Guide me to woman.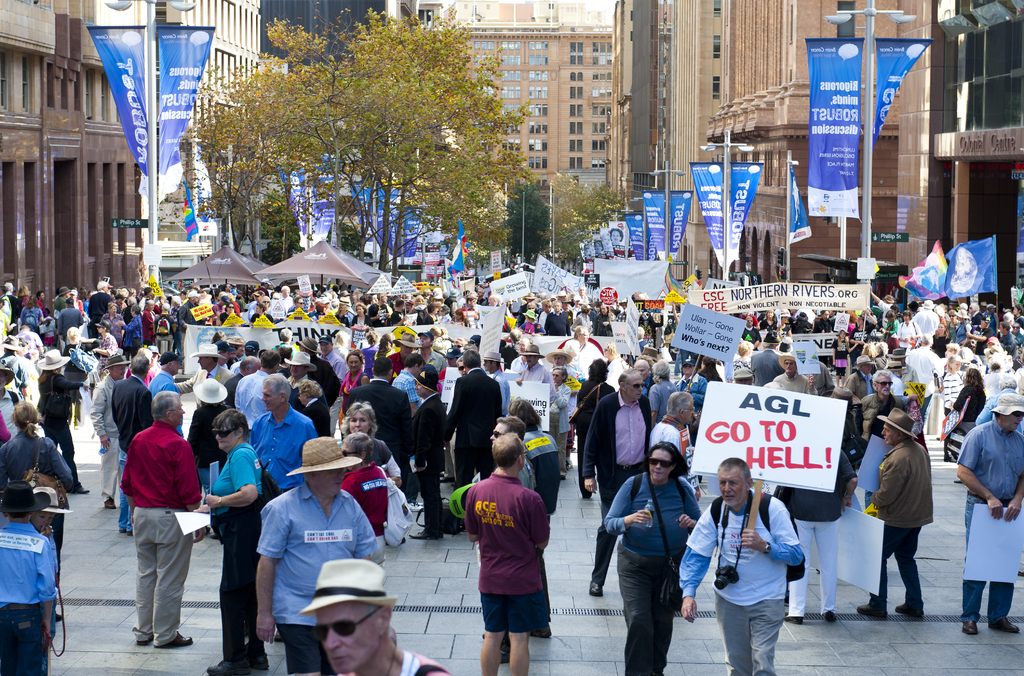
Guidance: {"x1": 605, "y1": 439, "x2": 701, "y2": 675}.
